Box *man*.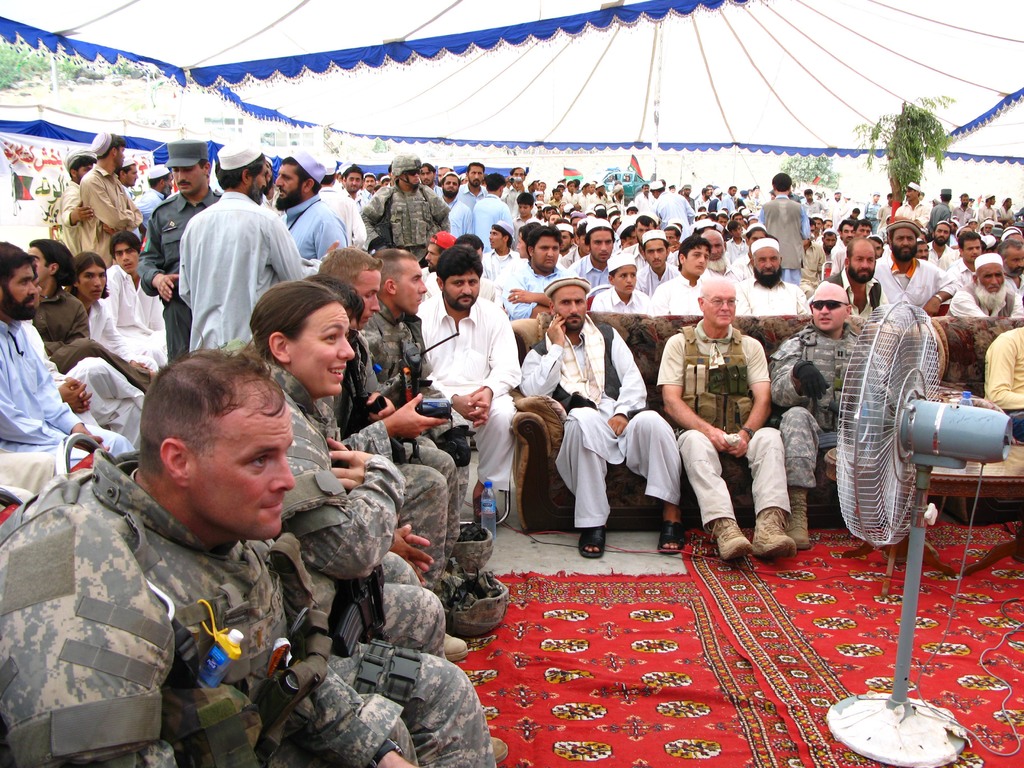
983:323:1023:440.
